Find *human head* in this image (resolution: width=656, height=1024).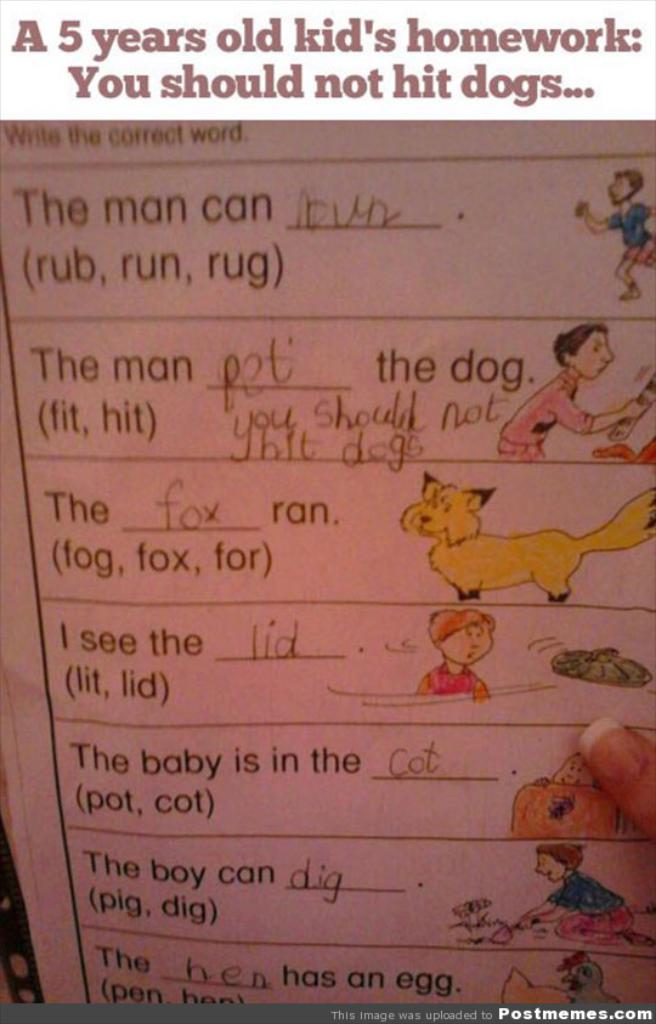
bbox=[605, 170, 644, 203].
